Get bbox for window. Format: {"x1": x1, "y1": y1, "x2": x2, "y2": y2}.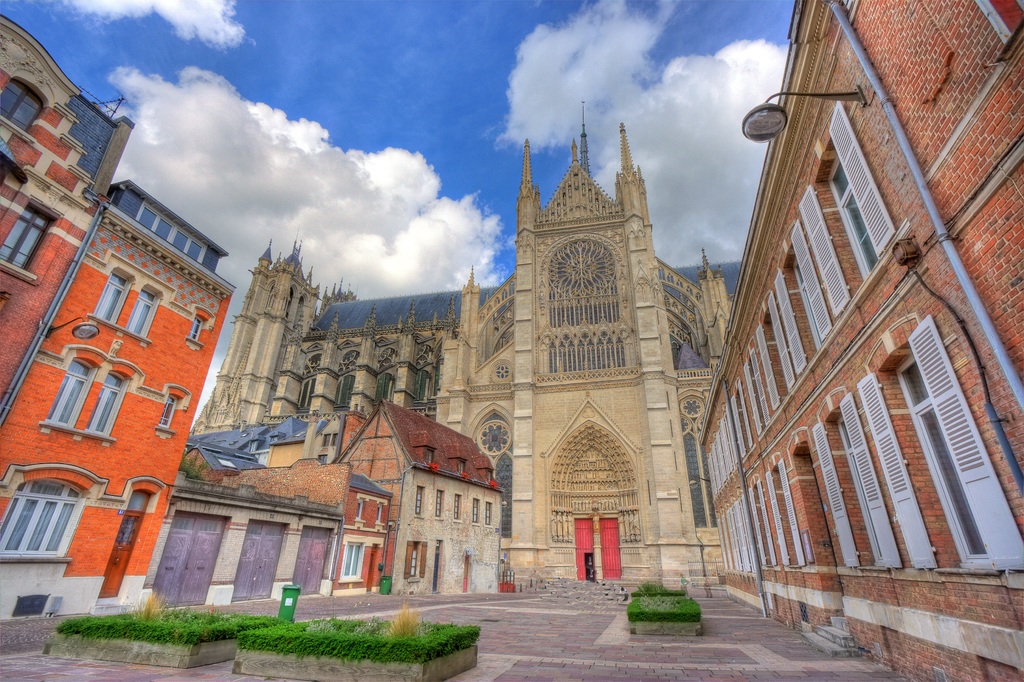
{"x1": 434, "y1": 492, "x2": 442, "y2": 521}.
